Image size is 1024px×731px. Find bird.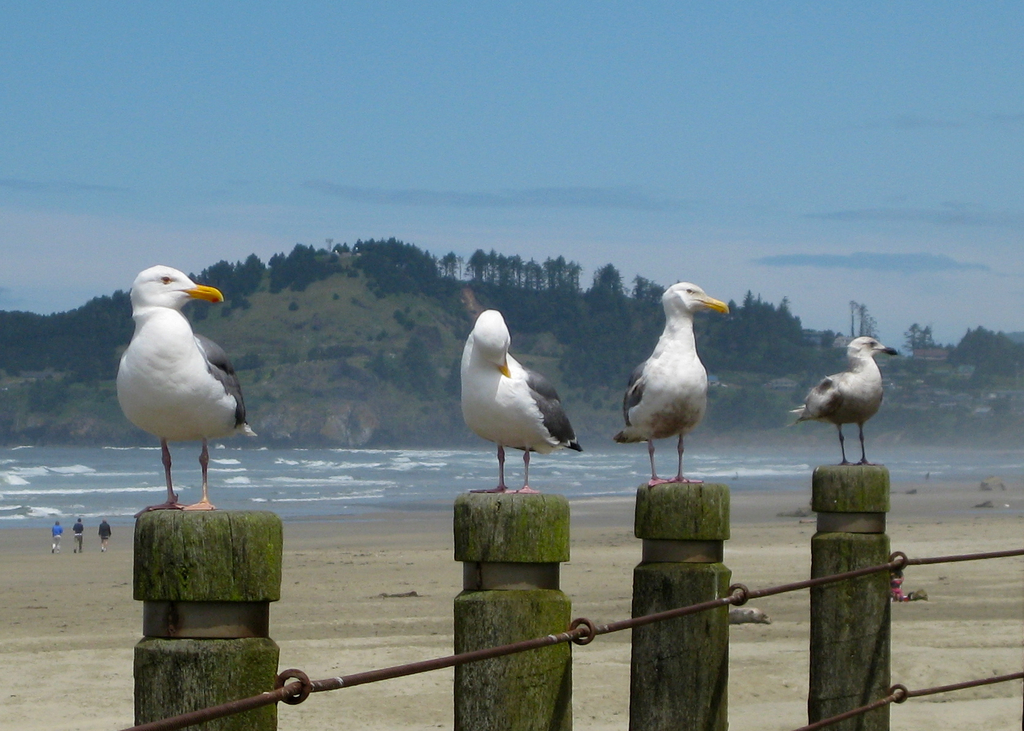
bbox(112, 263, 252, 486).
